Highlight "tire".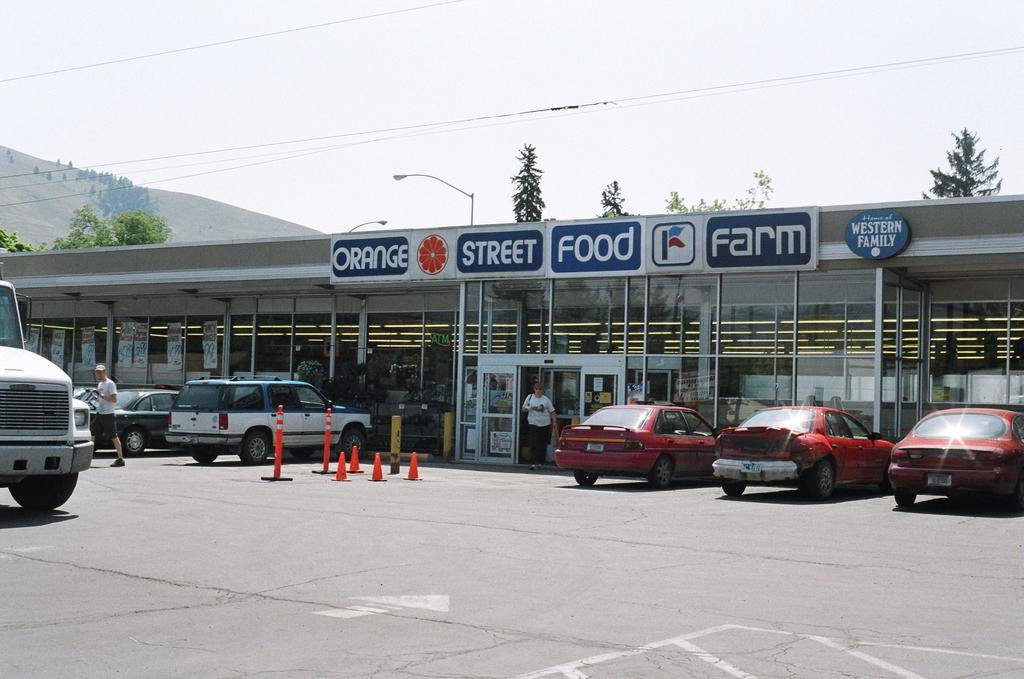
Highlighted region: {"x1": 892, "y1": 487, "x2": 911, "y2": 513}.
